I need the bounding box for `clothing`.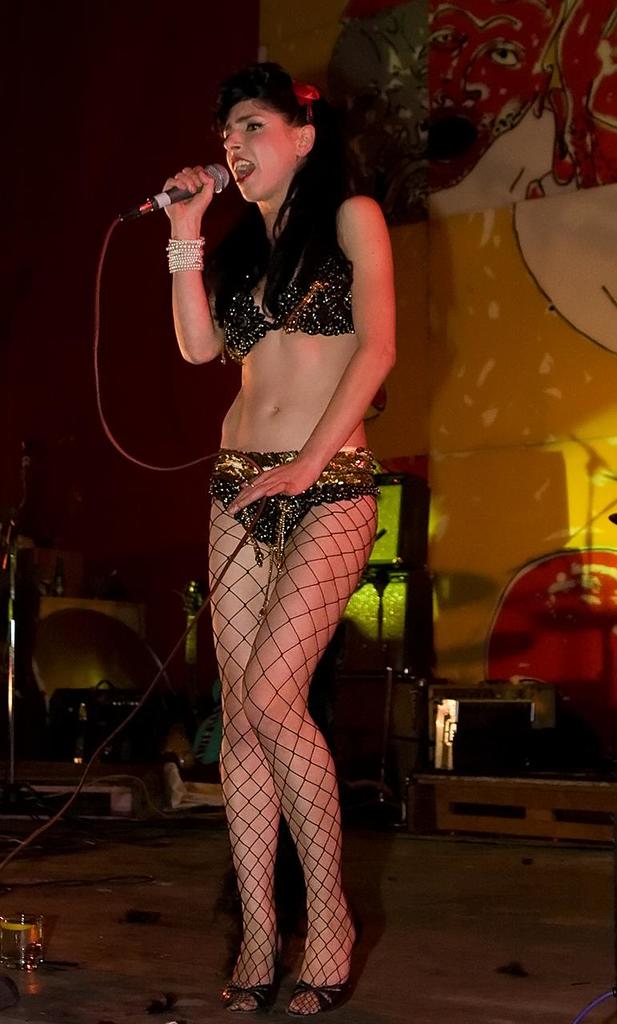
Here it is: 196, 170, 408, 621.
